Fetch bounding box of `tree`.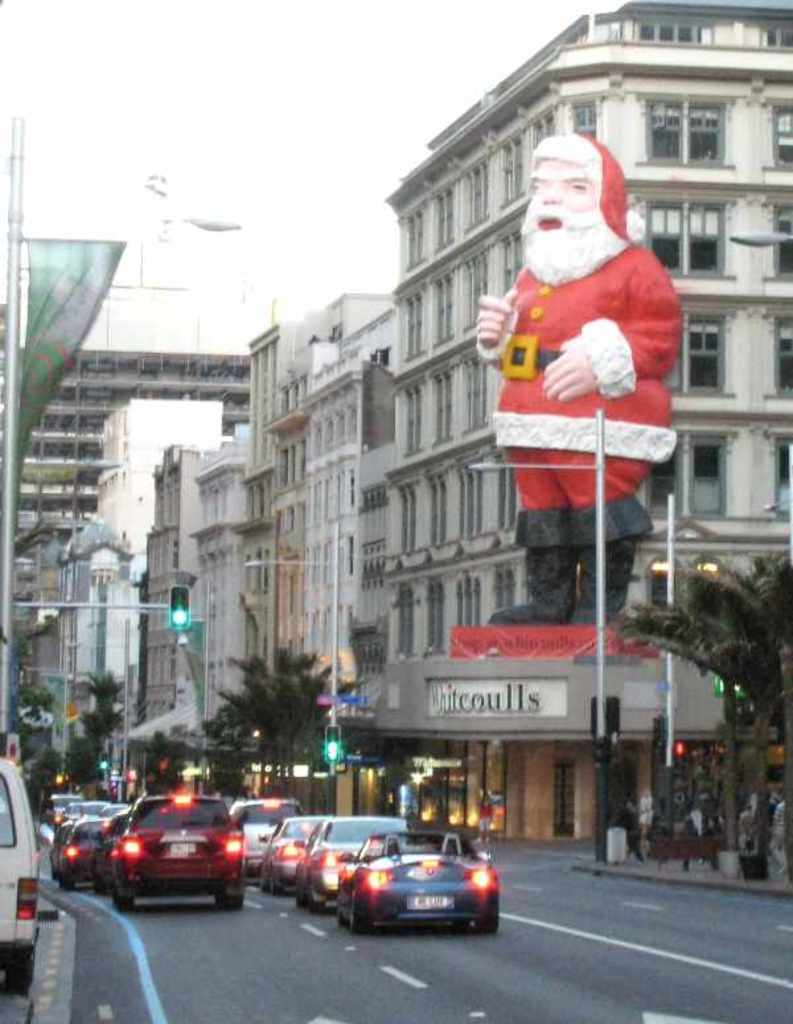
Bbox: detection(644, 540, 782, 782).
